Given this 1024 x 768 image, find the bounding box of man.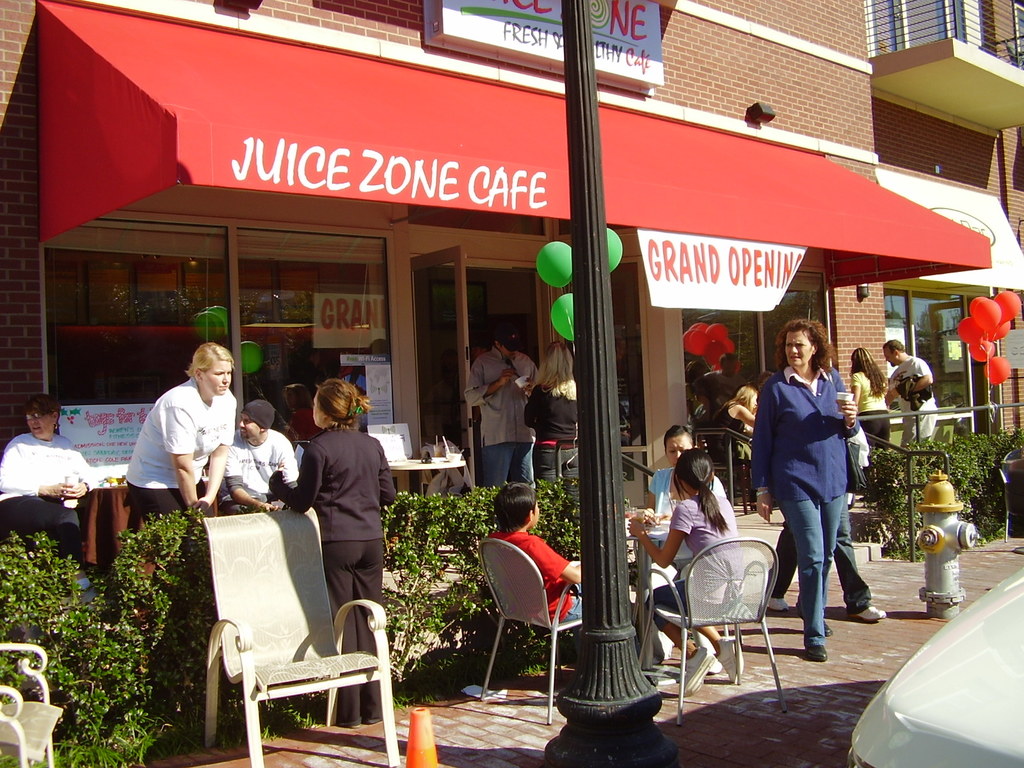
rect(884, 338, 940, 445).
